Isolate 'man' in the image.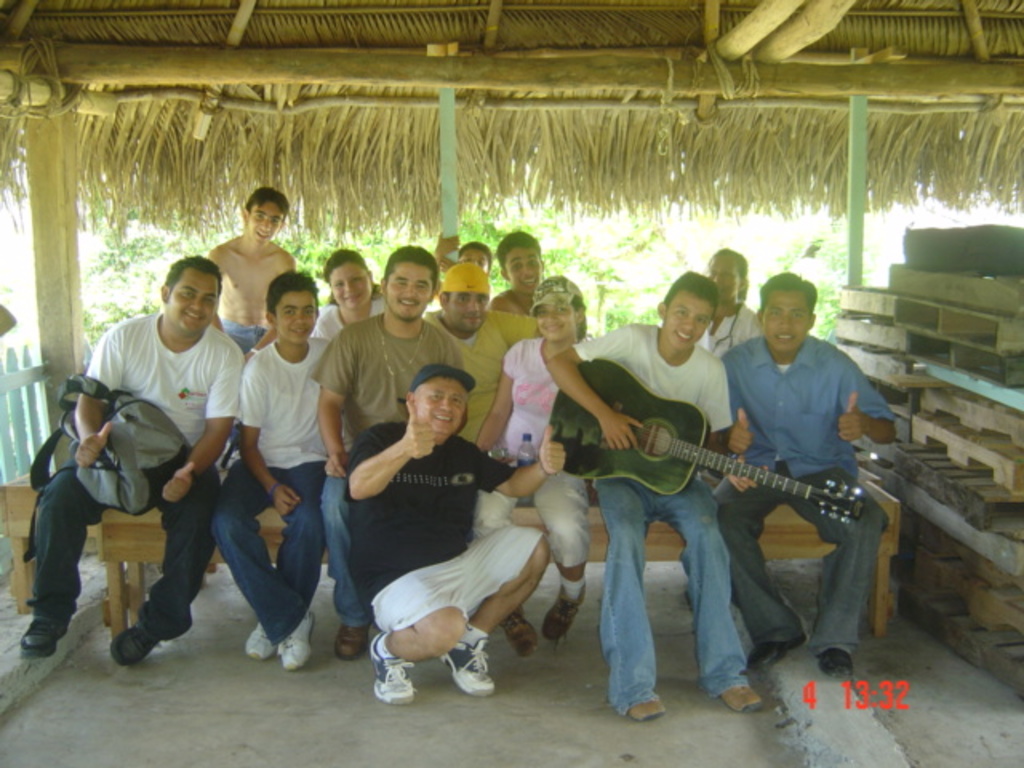
Isolated region: (left=53, top=246, right=291, bottom=677).
